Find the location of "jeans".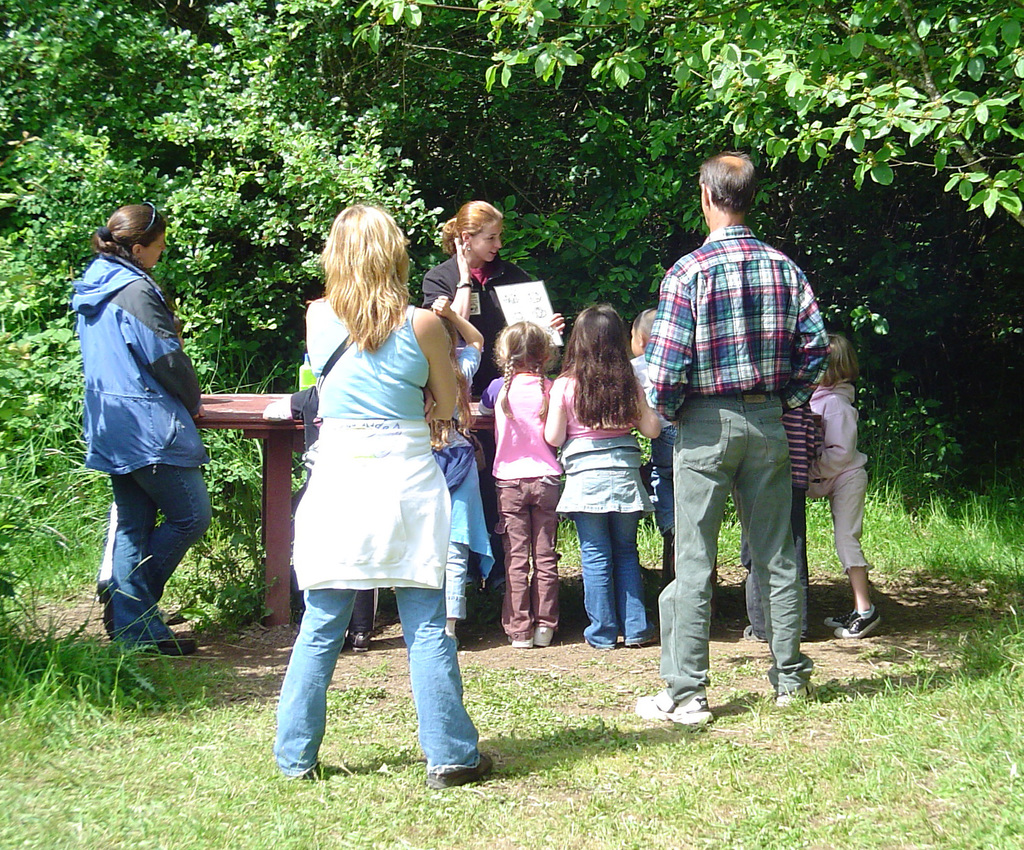
Location: 274 588 480 778.
